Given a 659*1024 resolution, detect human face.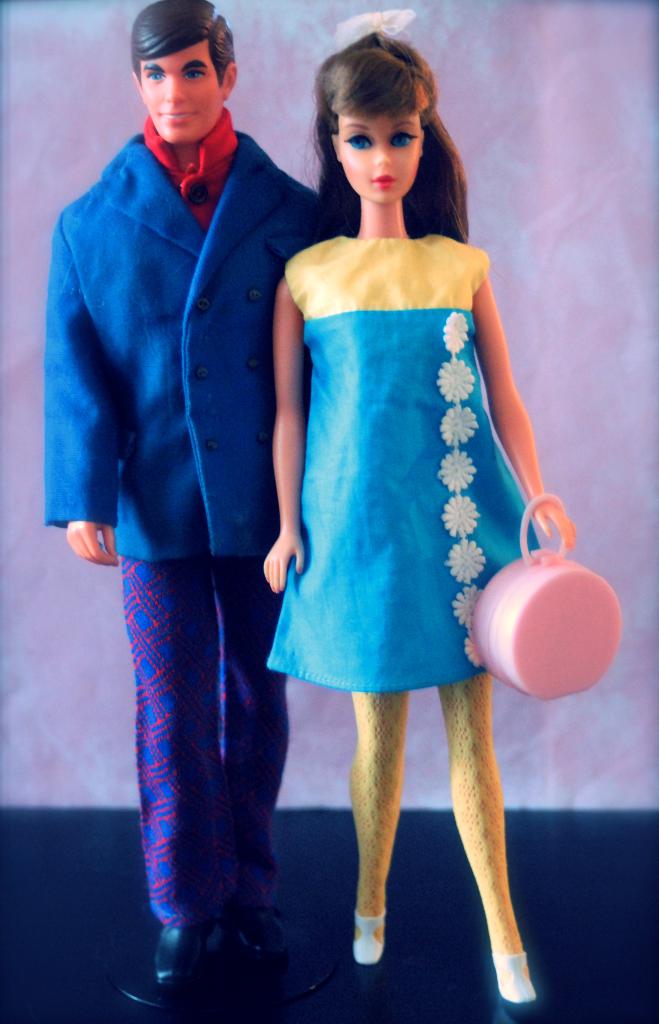
338, 106, 423, 205.
